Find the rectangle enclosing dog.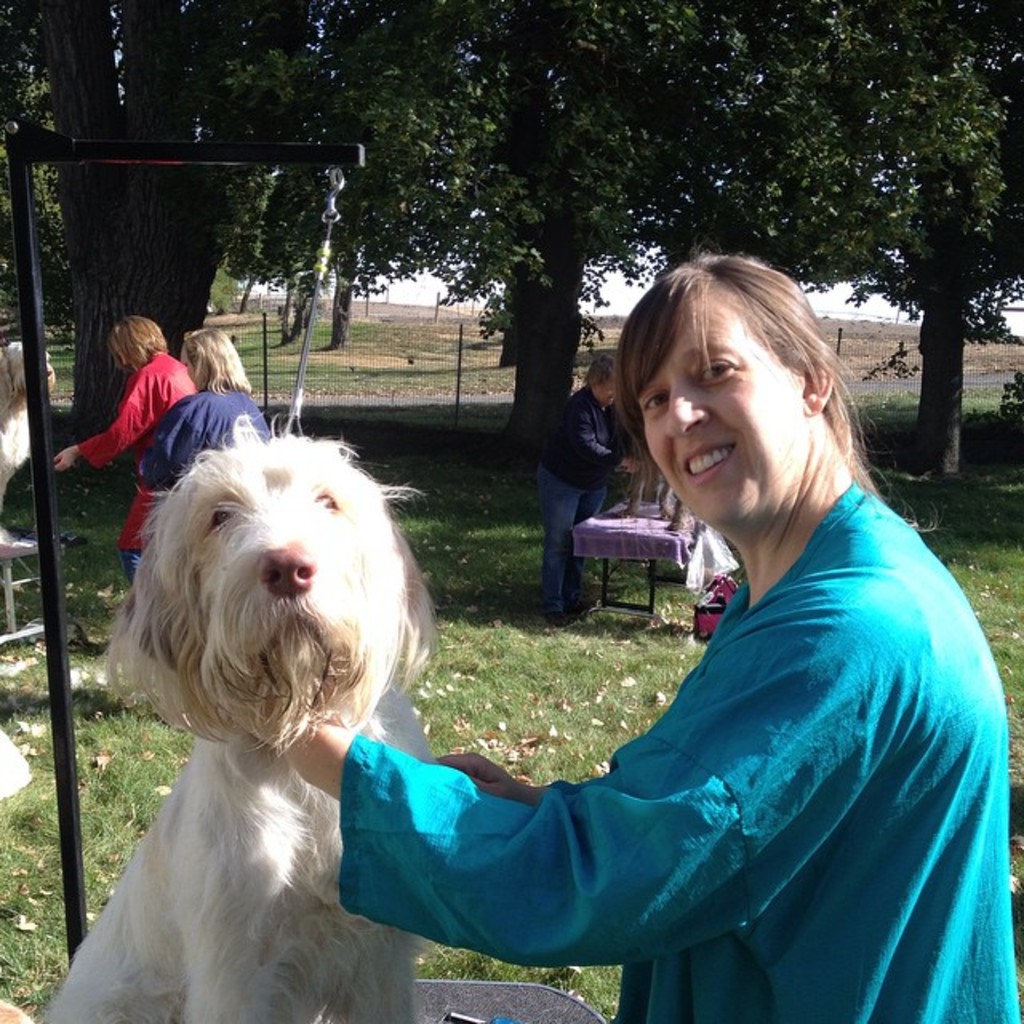
pyautogui.locateOnScreen(0, 338, 56, 526).
